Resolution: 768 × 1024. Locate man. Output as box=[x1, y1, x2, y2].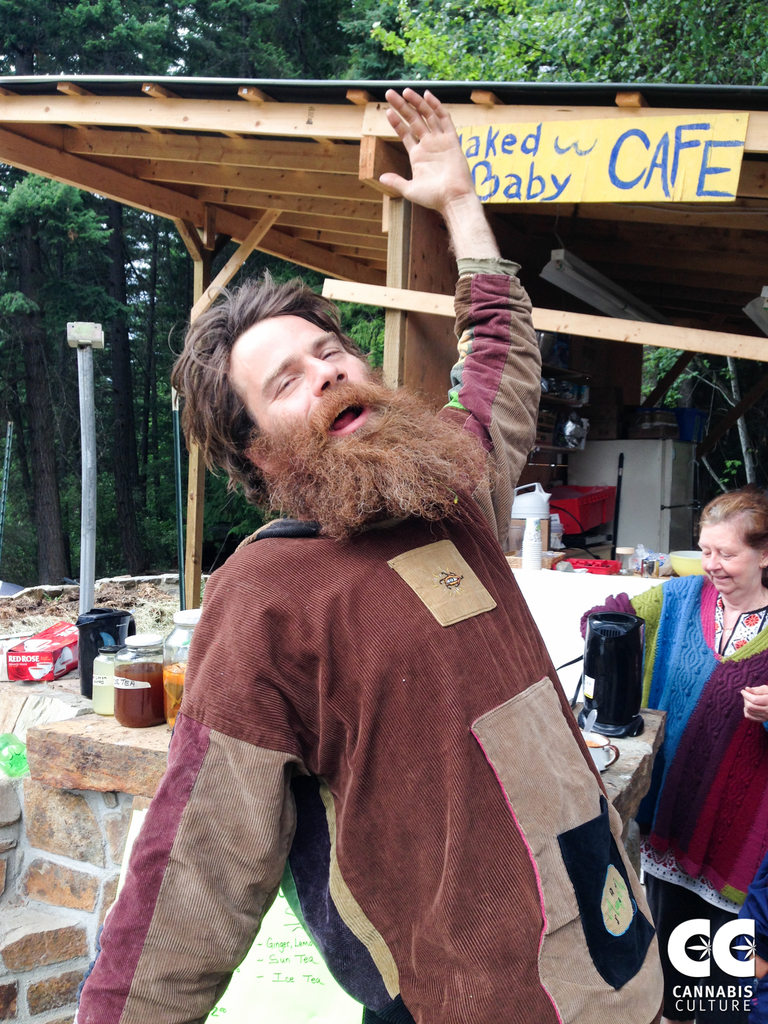
box=[74, 84, 677, 1023].
